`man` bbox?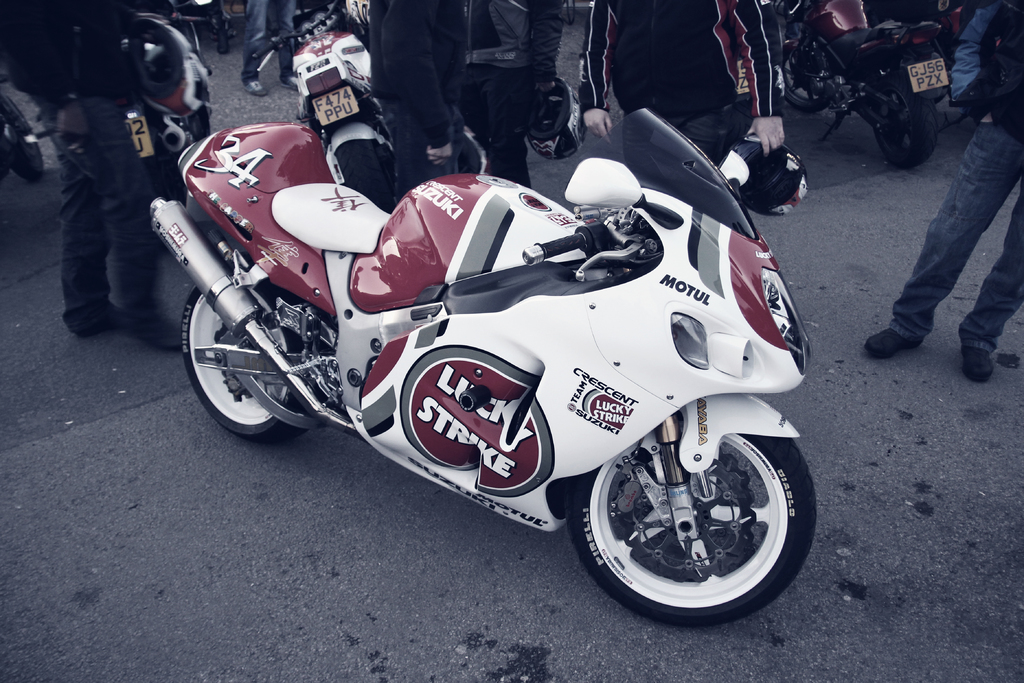
bbox=[866, 1, 1023, 386]
